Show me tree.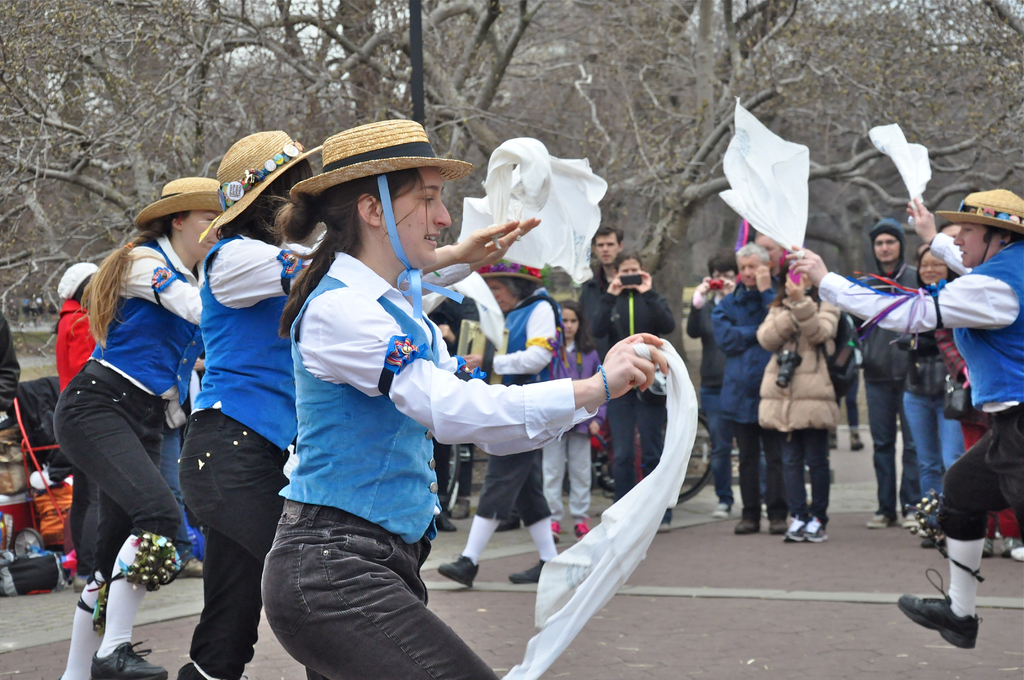
tree is here: bbox(0, 0, 364, 276).
